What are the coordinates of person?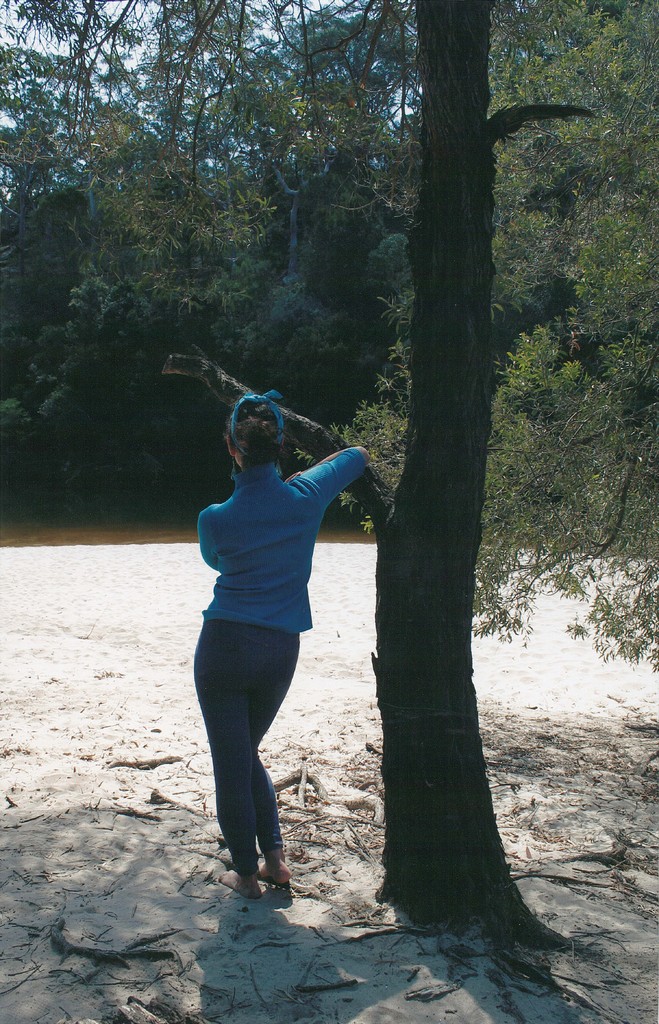
(179, 374, 381, 935).
